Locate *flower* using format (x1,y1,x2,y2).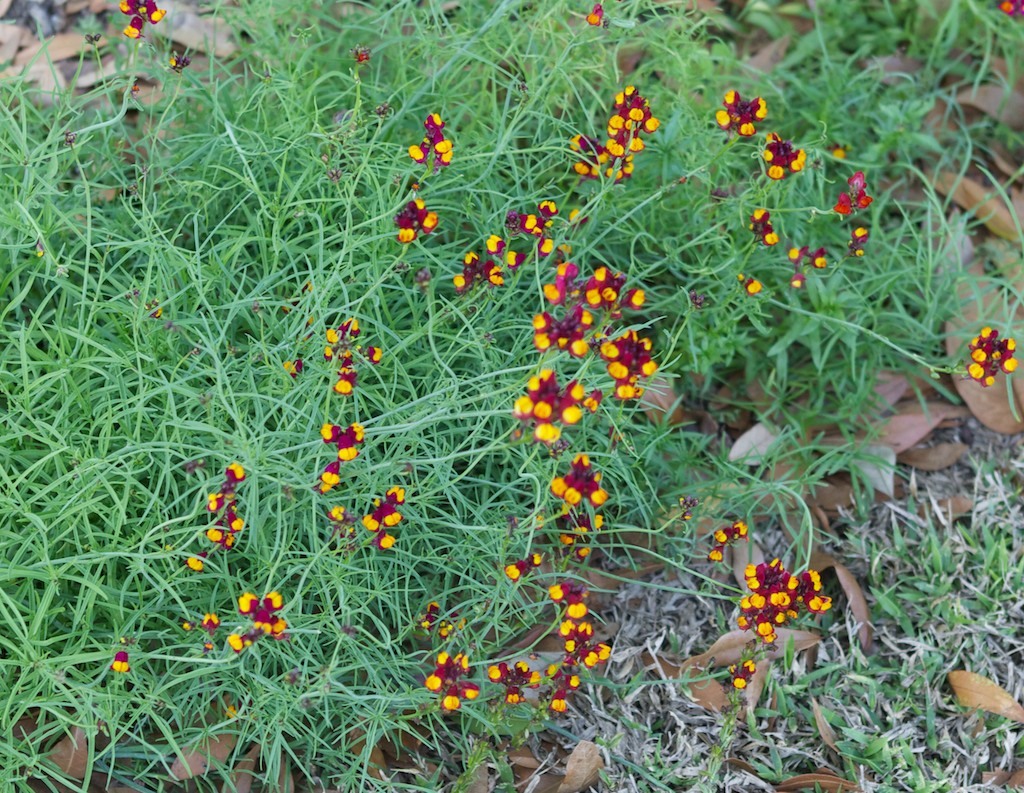
(997,0,1023,17).
